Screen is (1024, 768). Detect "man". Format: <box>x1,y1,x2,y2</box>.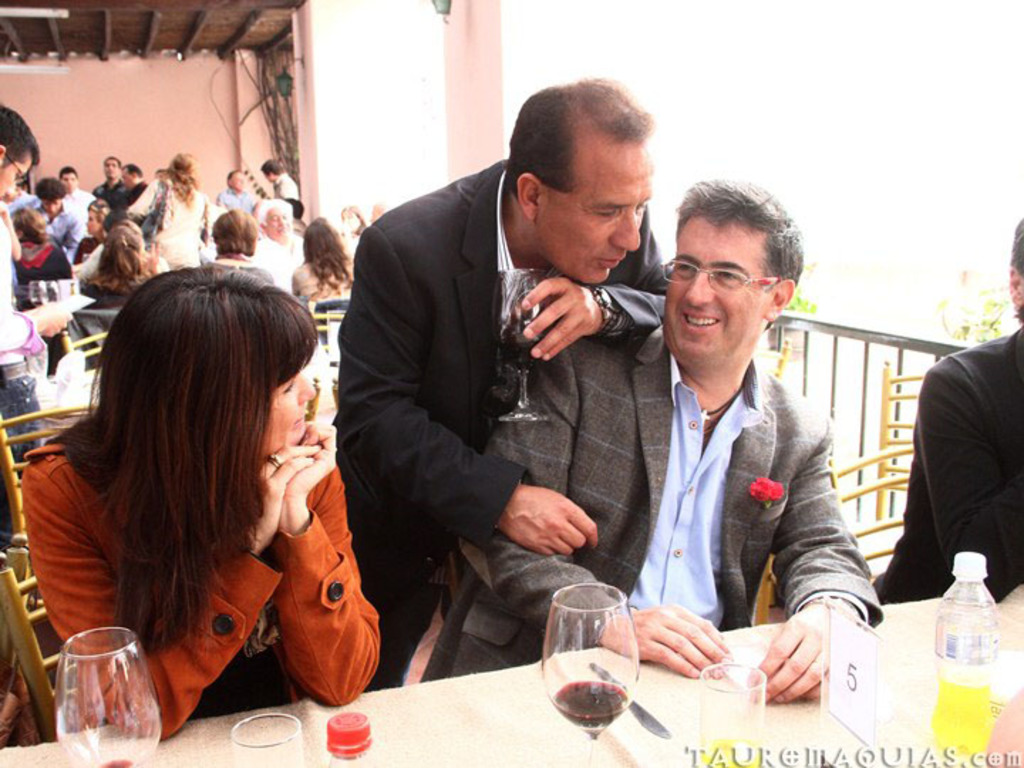
<box>255,196,303,287</box>.
